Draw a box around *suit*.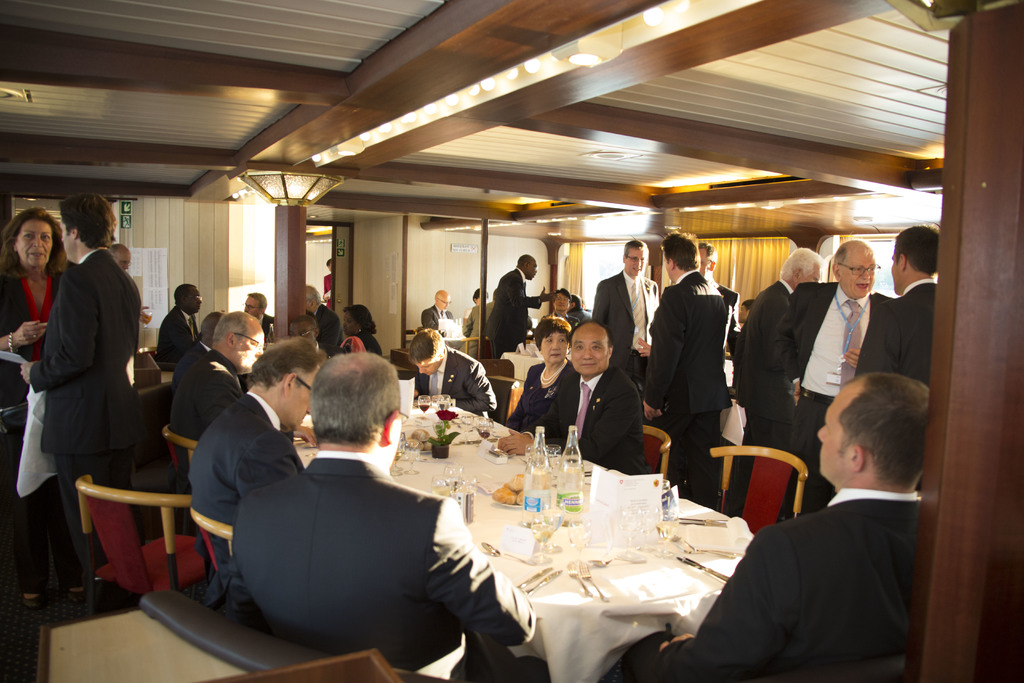
box(707, 279, 739, 343).
